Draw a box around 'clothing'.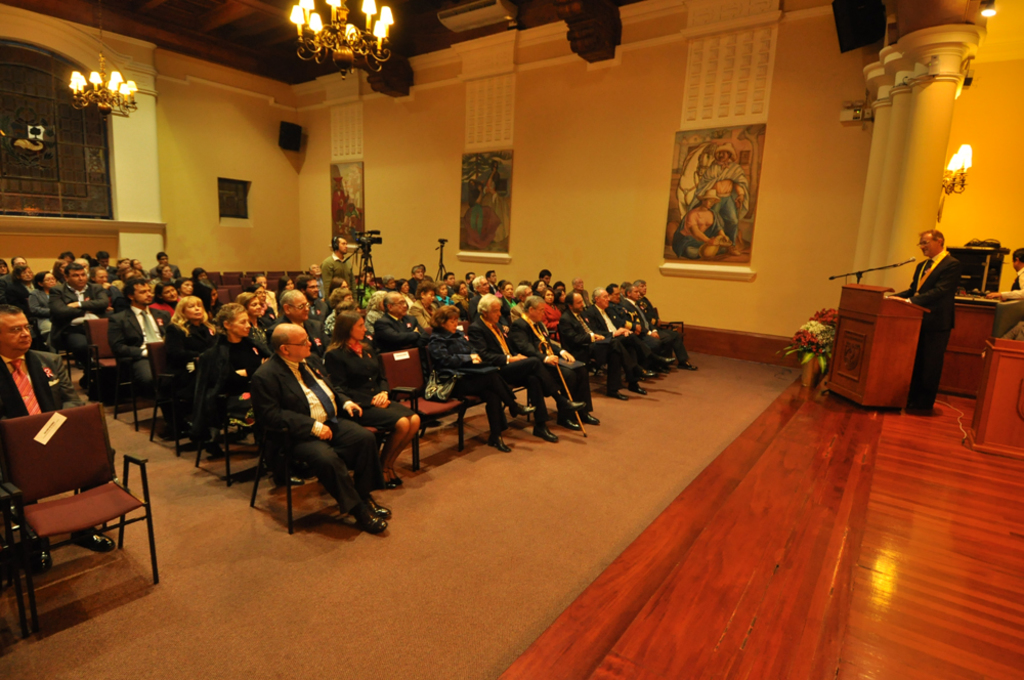
bbox=[993, 264, 1022, 336].
